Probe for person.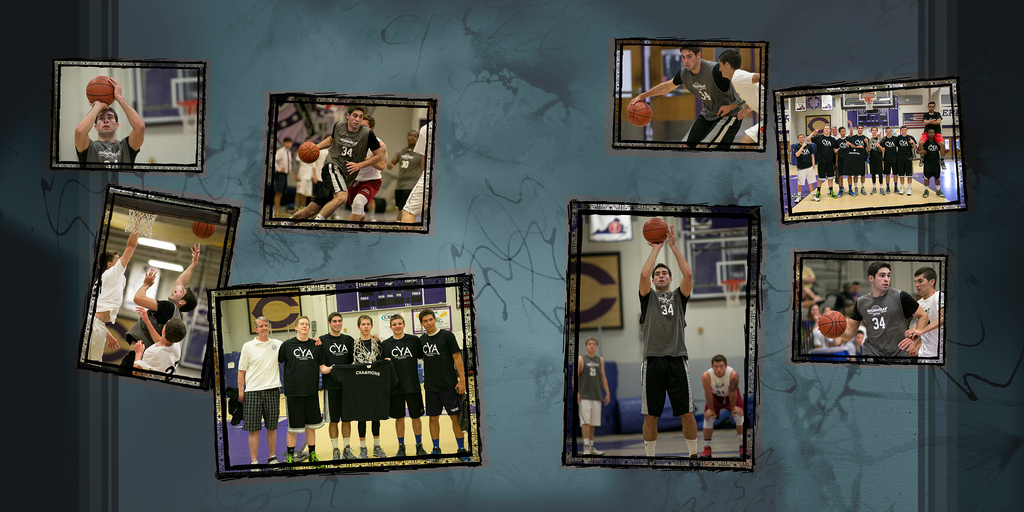
Probe result: (x1=716, y1=49, x2=765, y2=143).
